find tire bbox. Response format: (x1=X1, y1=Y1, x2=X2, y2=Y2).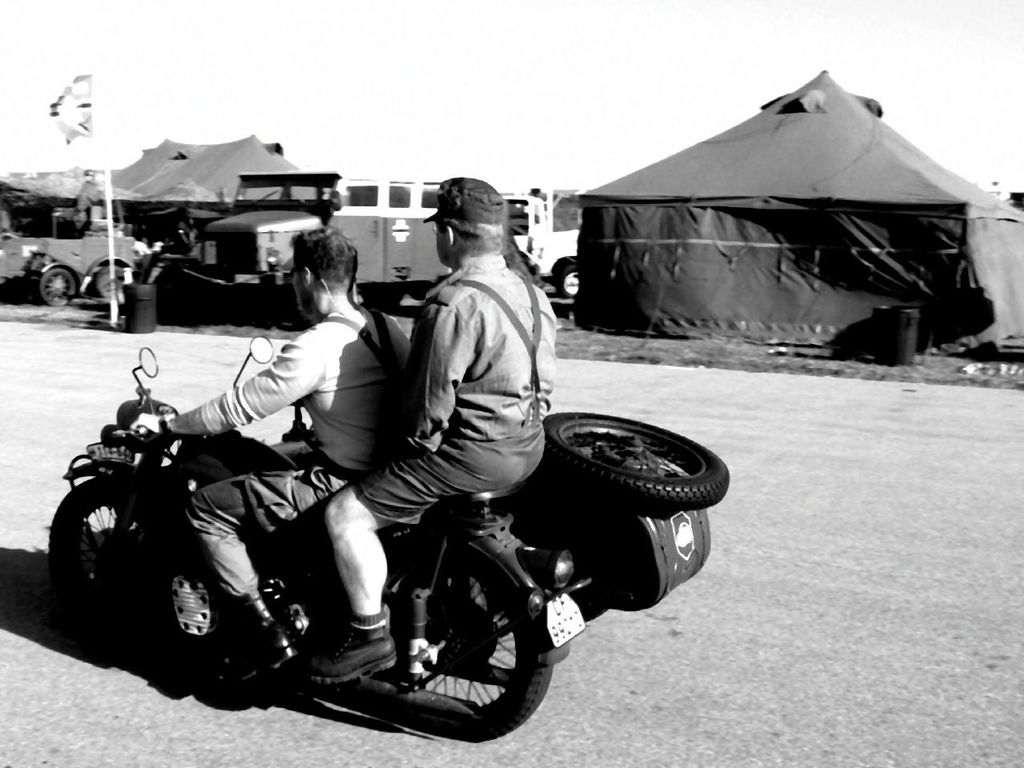
(x1=374, y1=546, x2=558, y2=746).
